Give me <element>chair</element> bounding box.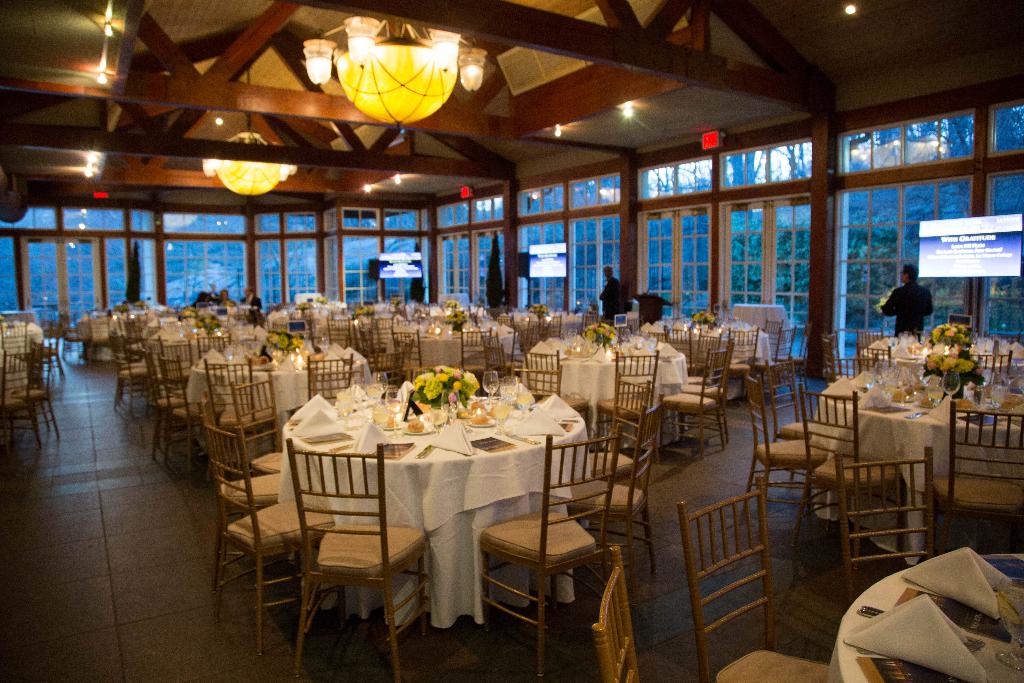
[left=589, top=373, right=649, bottom=528].
